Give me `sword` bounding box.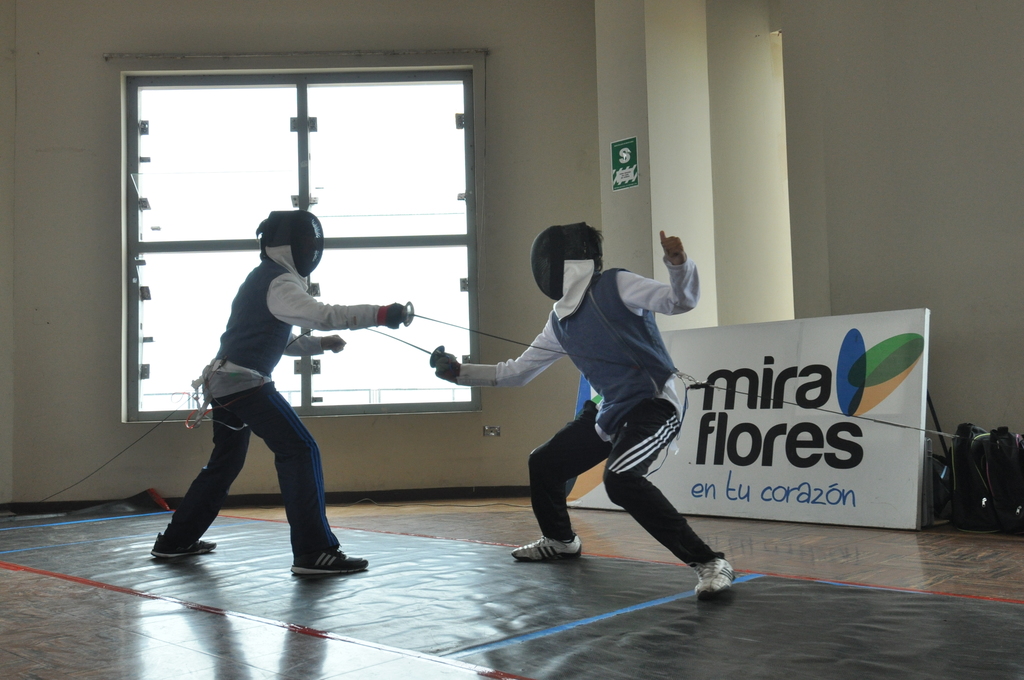
bbox=(400, 302, 642, 368).
